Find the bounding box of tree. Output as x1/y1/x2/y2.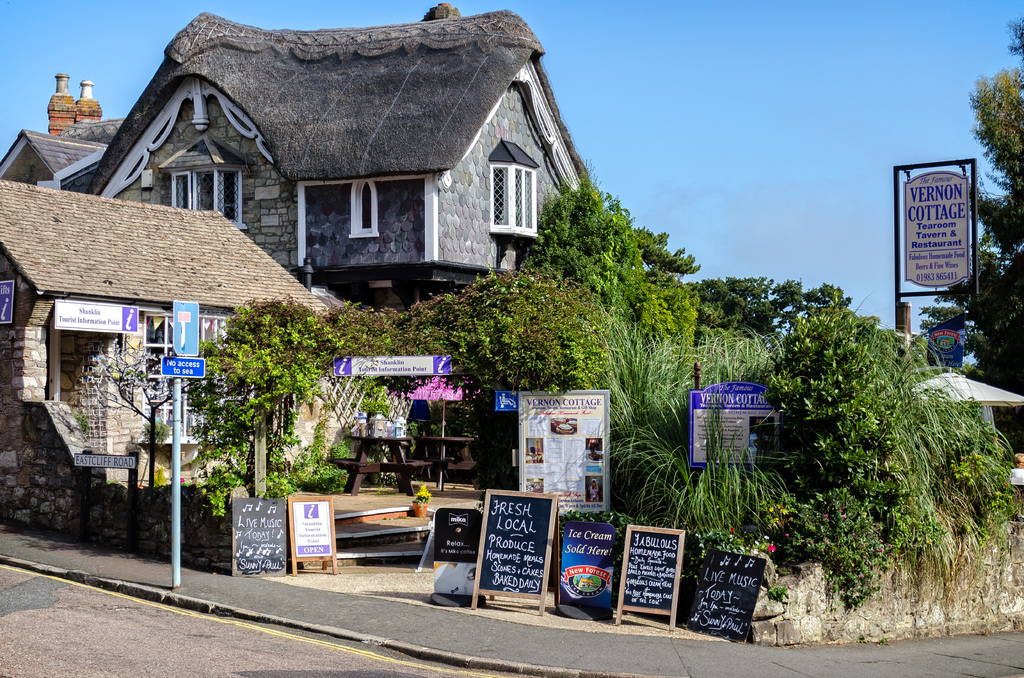
917/16/1023/433.
